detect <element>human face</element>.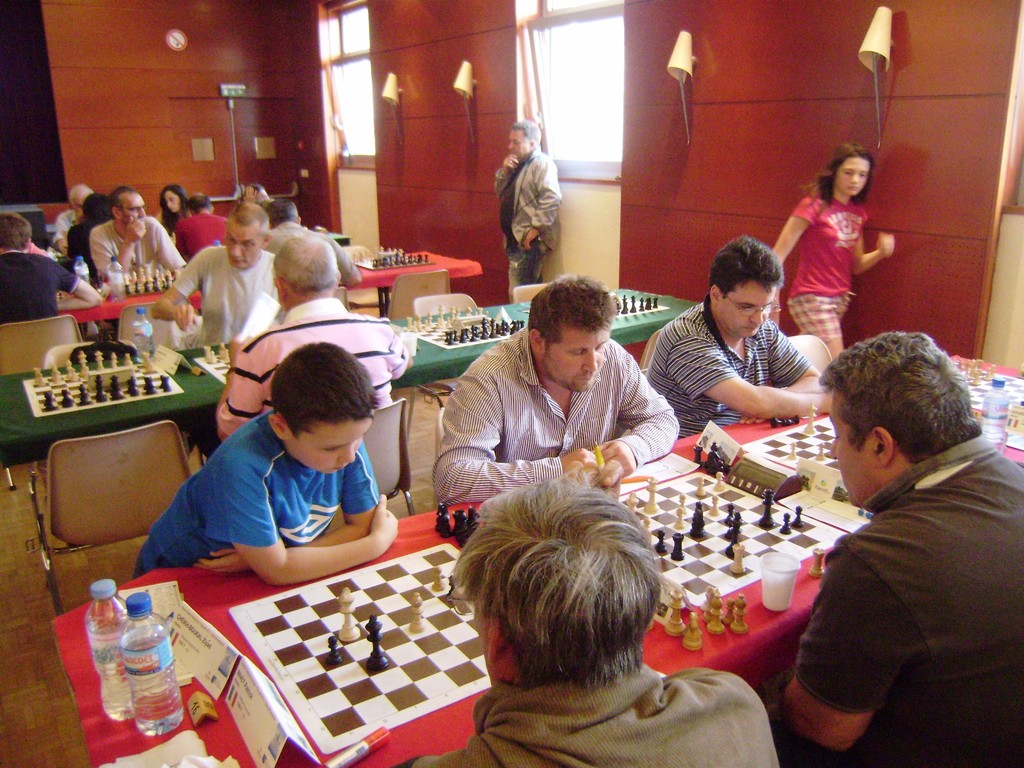
Detected at <box>834,157,870,196</box>.
